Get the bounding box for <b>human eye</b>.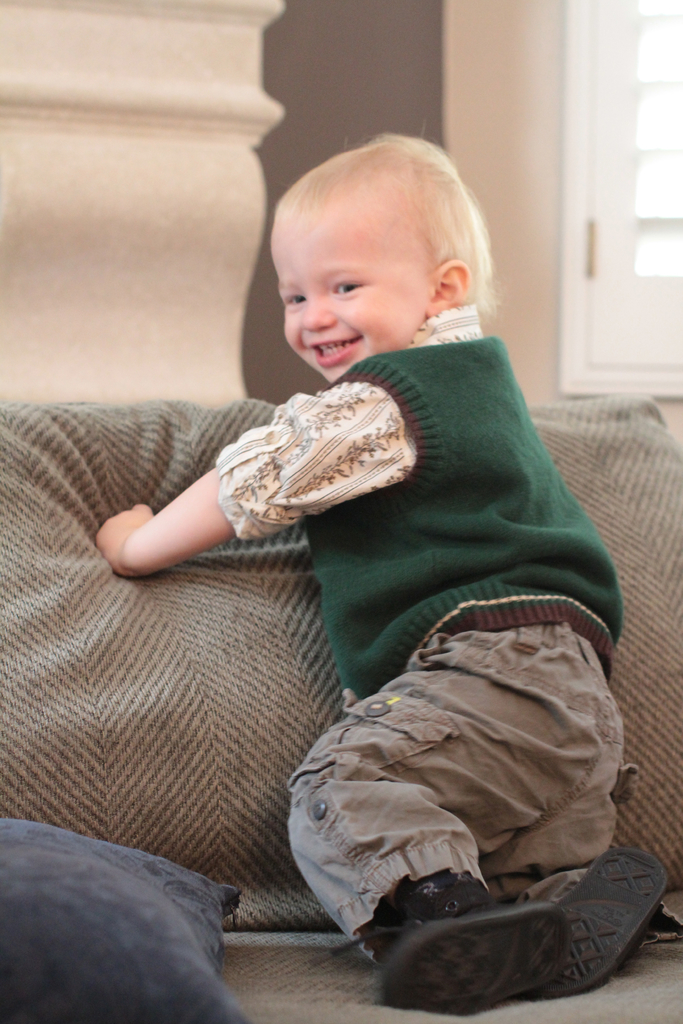
box=[332, 279, 370, 296].
